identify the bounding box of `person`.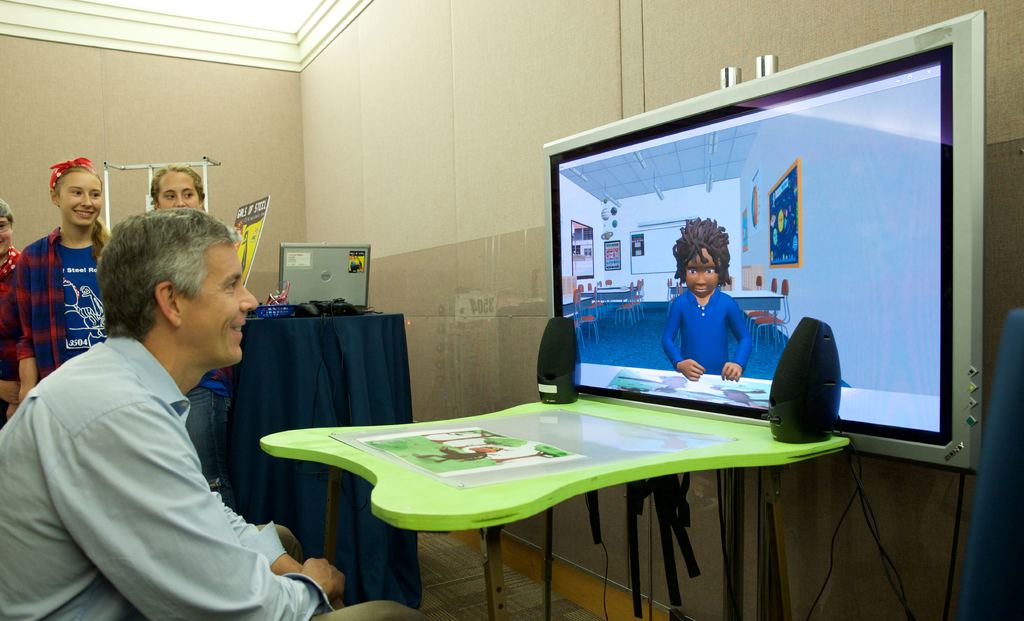
select_region(147, 168, 205, 217).
